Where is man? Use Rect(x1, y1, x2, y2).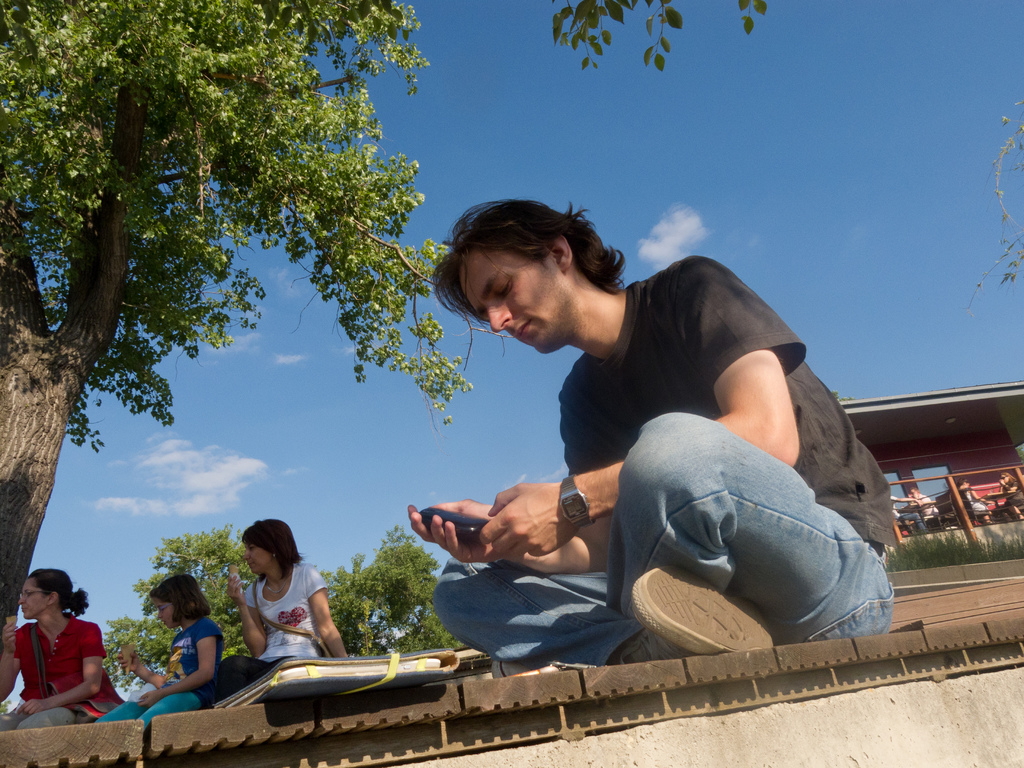
Rect(908, 483, 935, 524).
